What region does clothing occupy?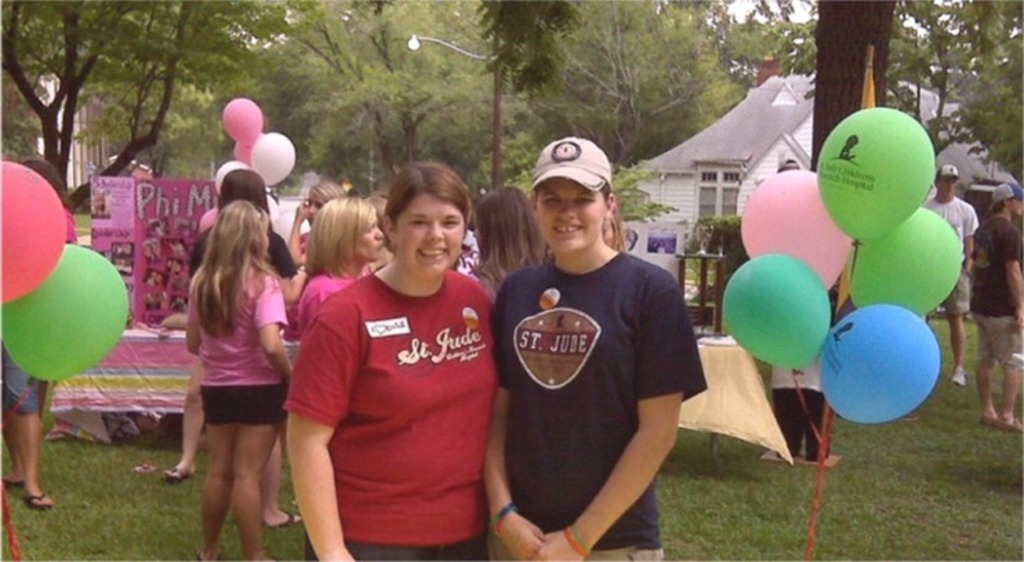
<bbox>920, 196, 980, 318</bbox>.
